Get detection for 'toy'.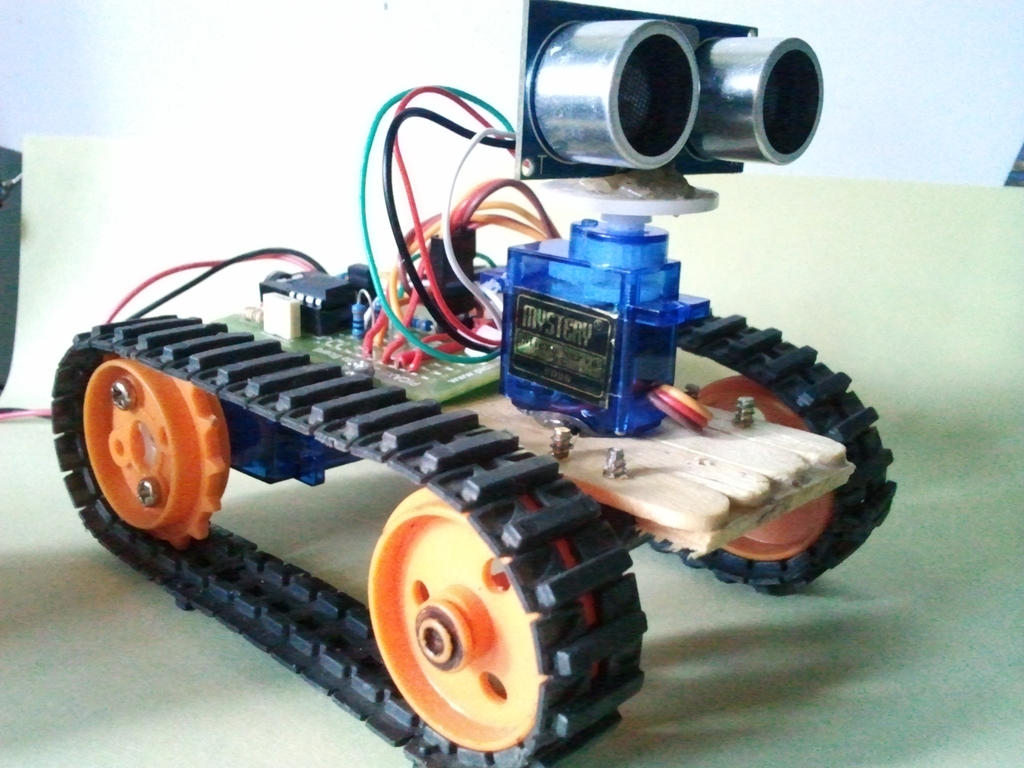
Detection: <bbox>0, 60, 902, 732</bbox>.
